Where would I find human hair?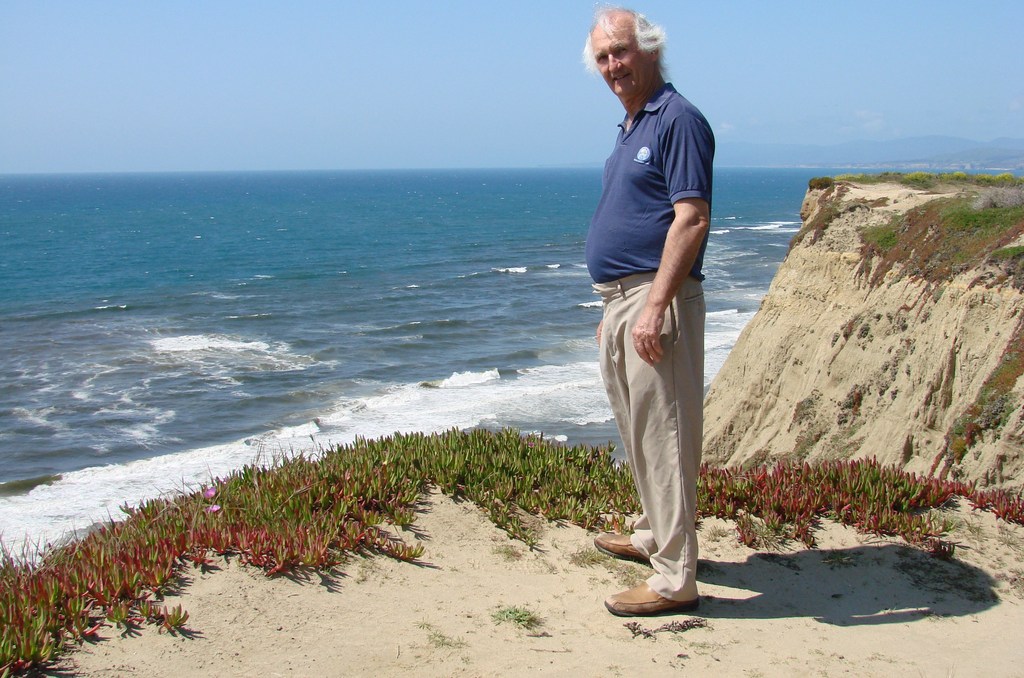
At Rect(585, 0, 670, 84).
